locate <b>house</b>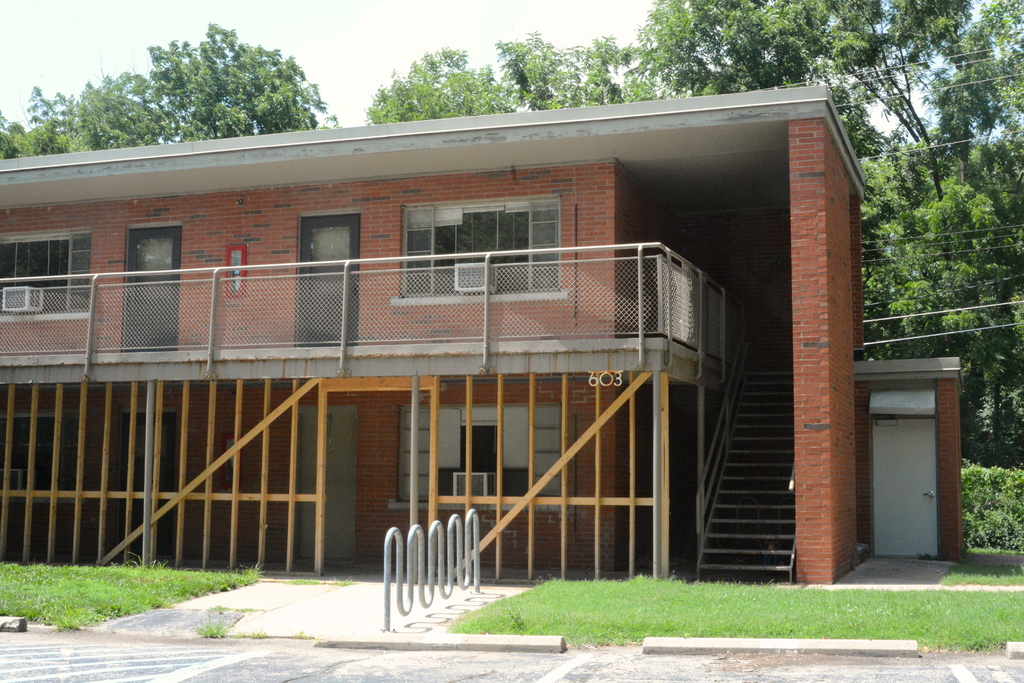
locate(0, 80, 961, 584)
